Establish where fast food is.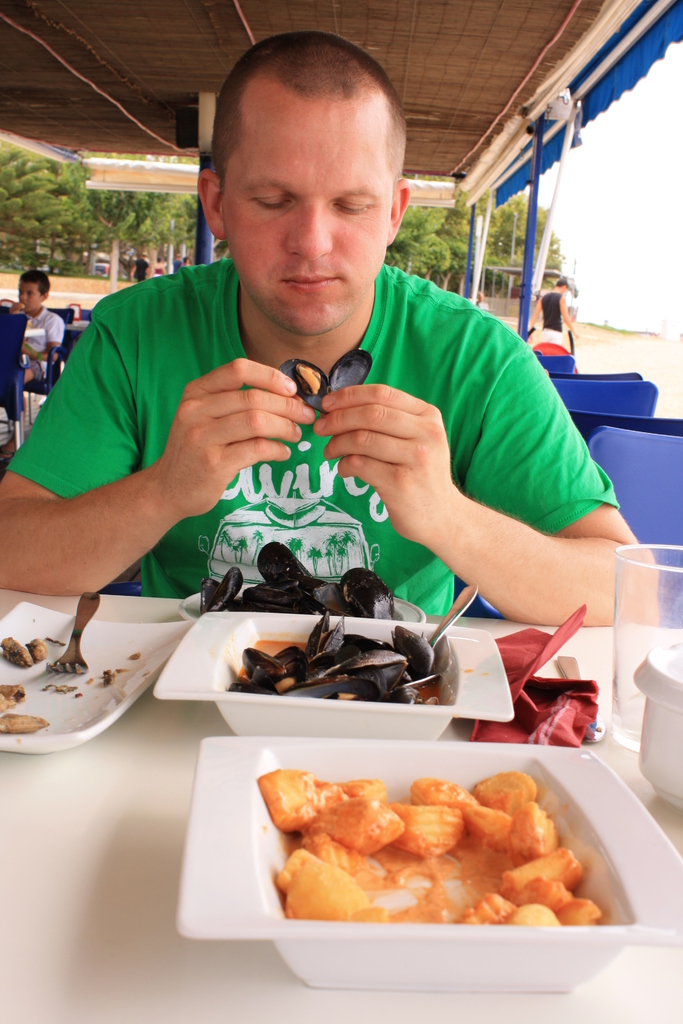
Established at 242, 758, 611, 941.
